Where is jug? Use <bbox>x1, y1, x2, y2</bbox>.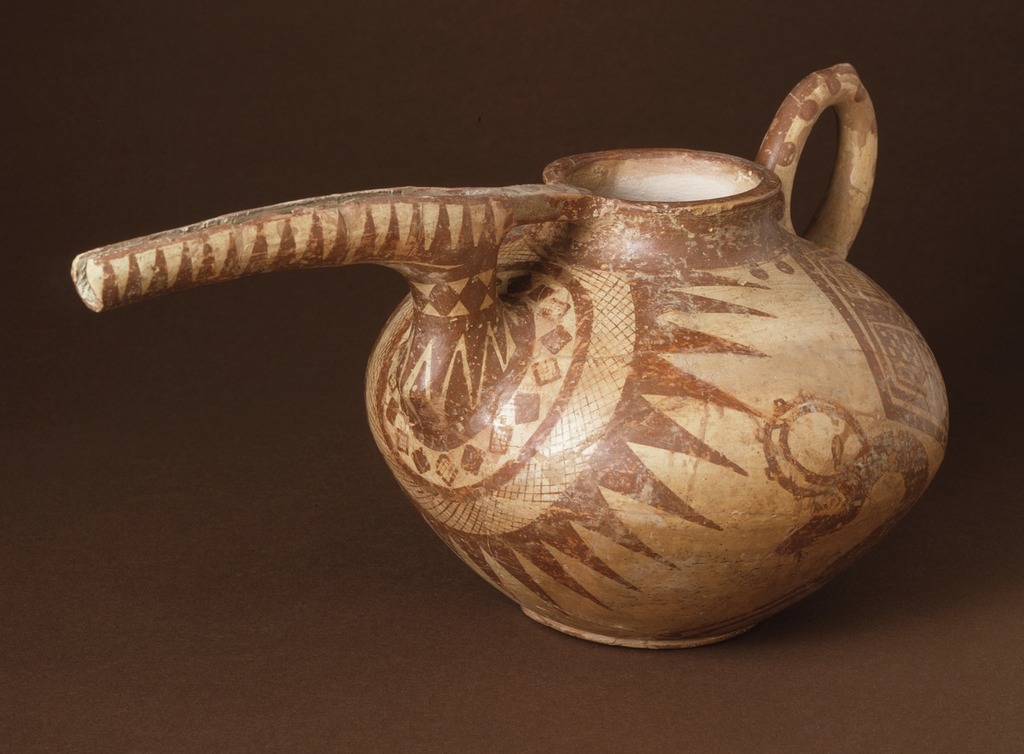
<bbox>402, 56, 918, 577</bbox>.
